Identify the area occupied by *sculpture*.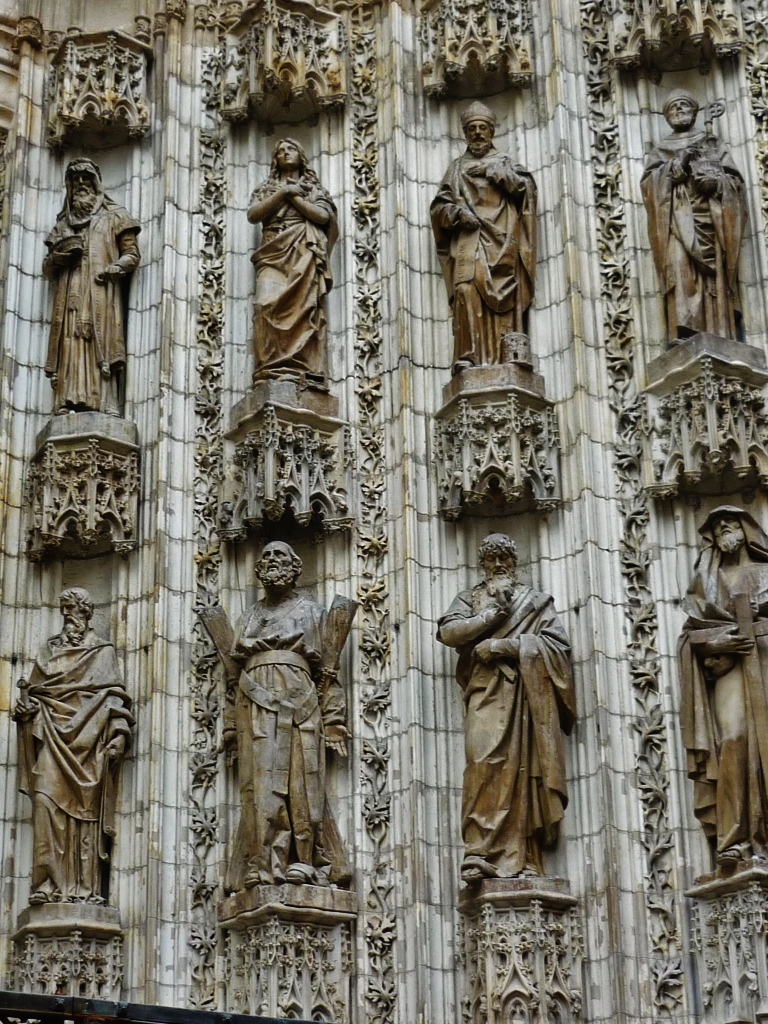
Area: (636,93,749,352).
